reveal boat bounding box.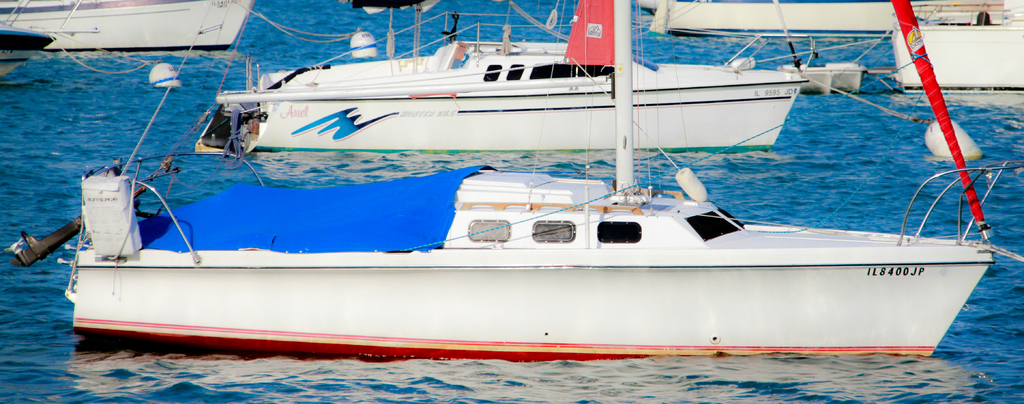
Revealed: [x1=194, y1=0, x2=808, y2=161].
